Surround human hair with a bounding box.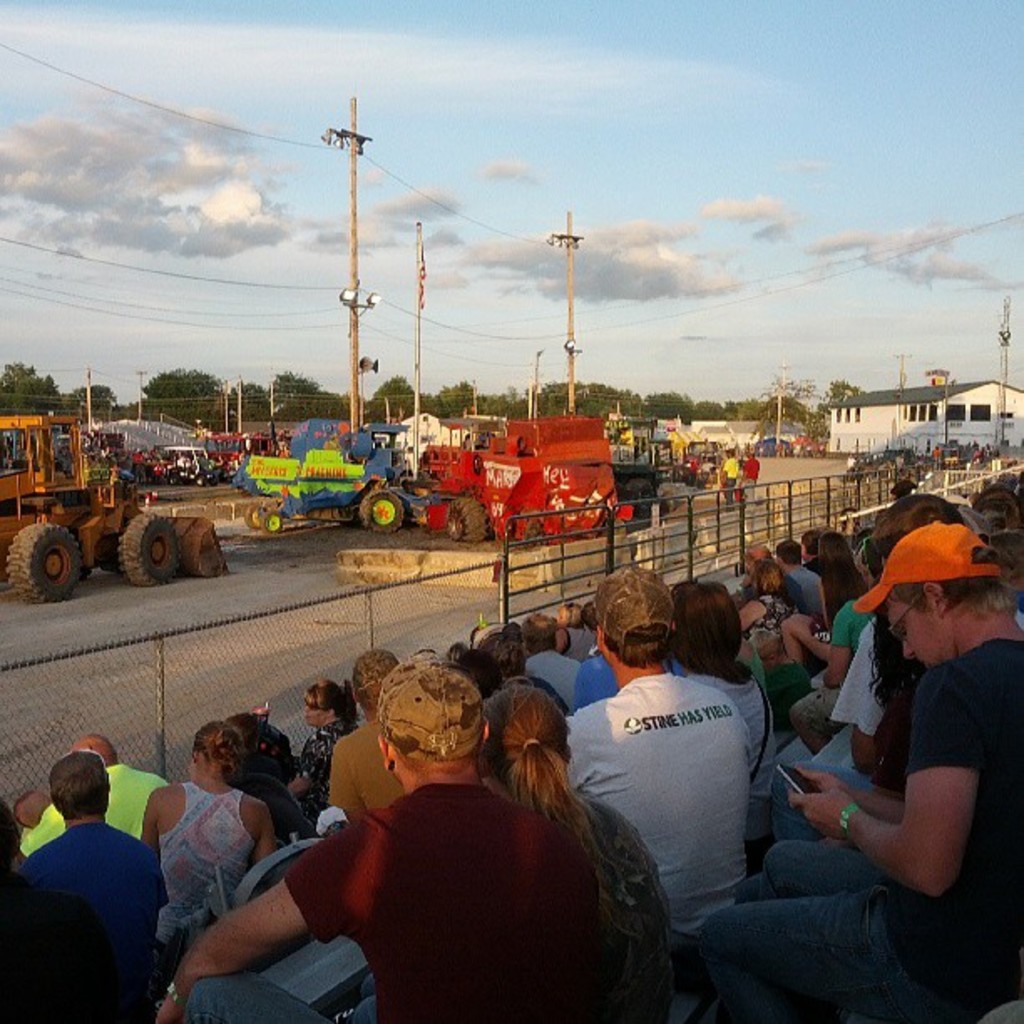
left=50, top=753, right=109, bottom=817.
